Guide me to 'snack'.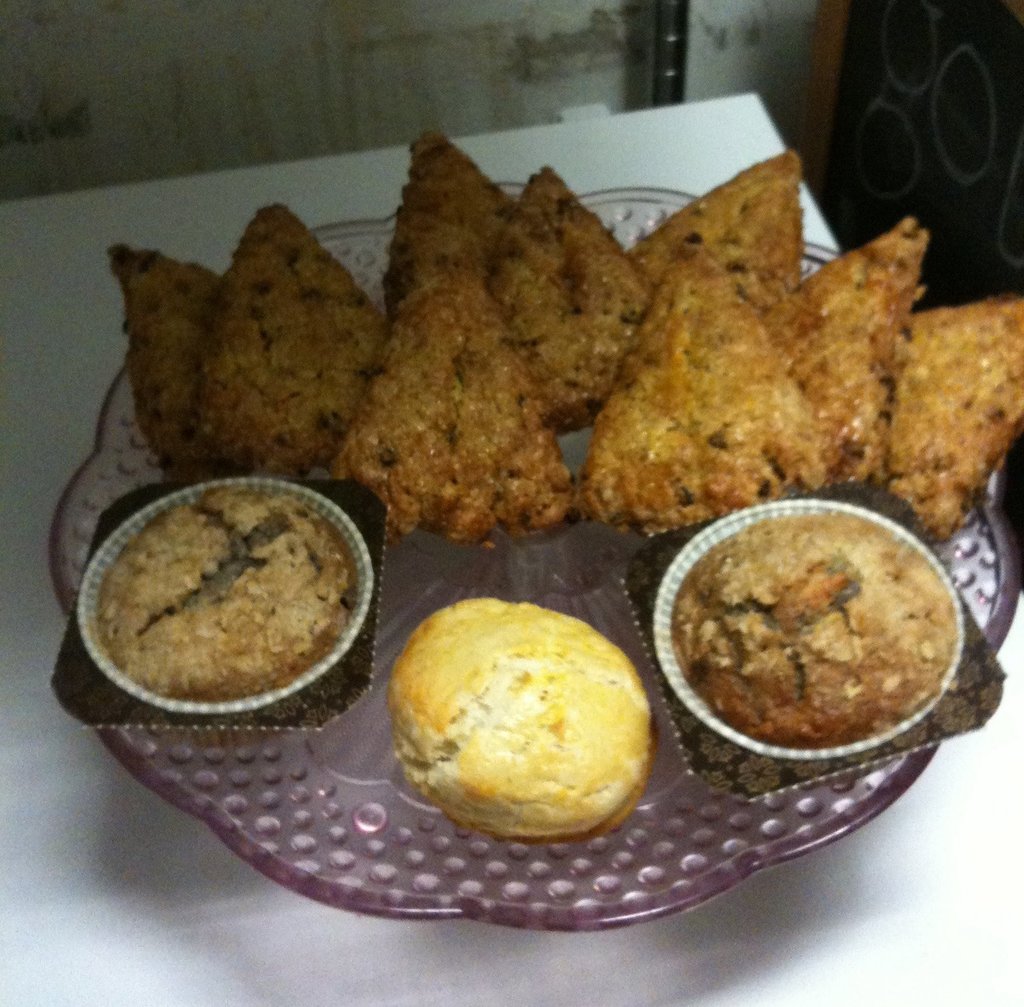
Guidance: select_region(673, 507, 957, 761).
